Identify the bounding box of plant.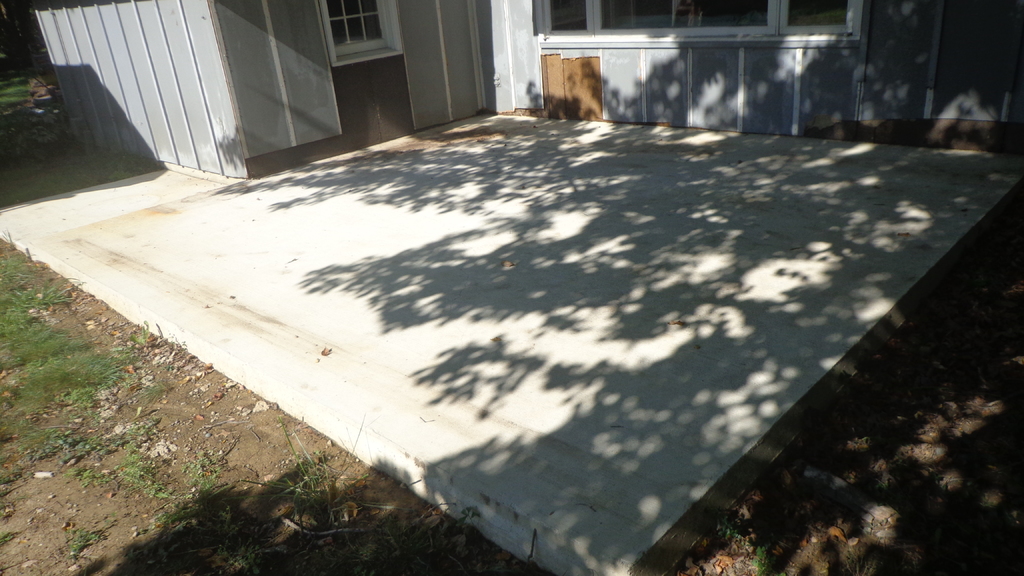
locate(65, 522, 105, 561).
